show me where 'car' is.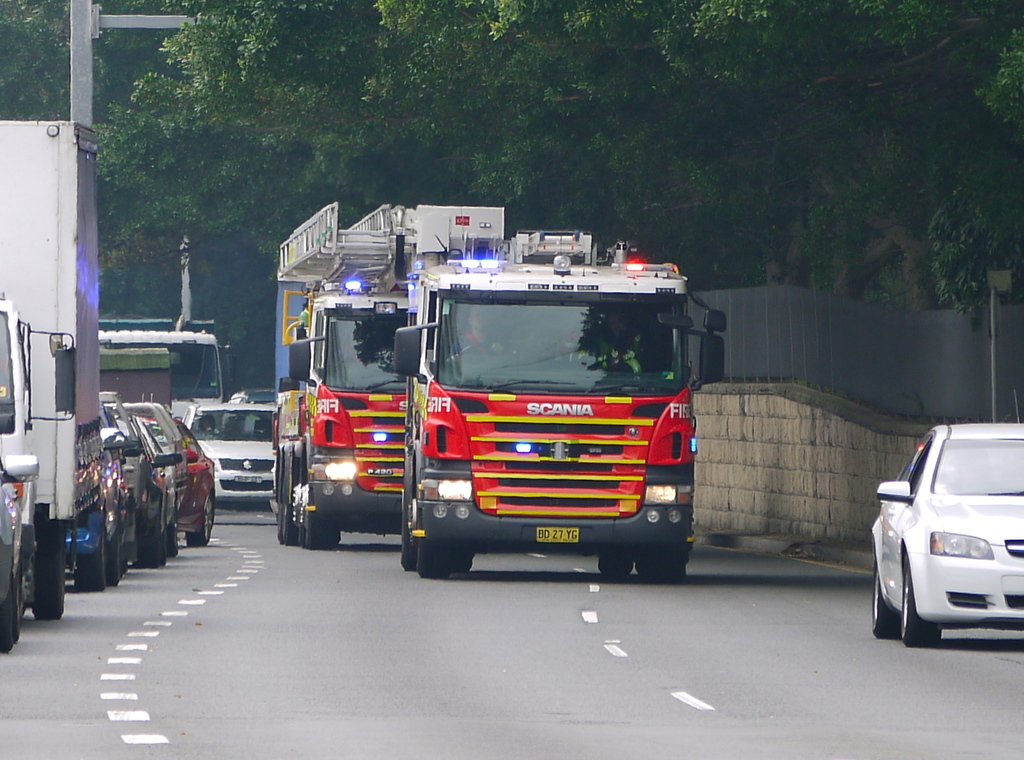
'car' is at {"left": 869, "top": 387, "right": 1023, "bottom": 651}.
